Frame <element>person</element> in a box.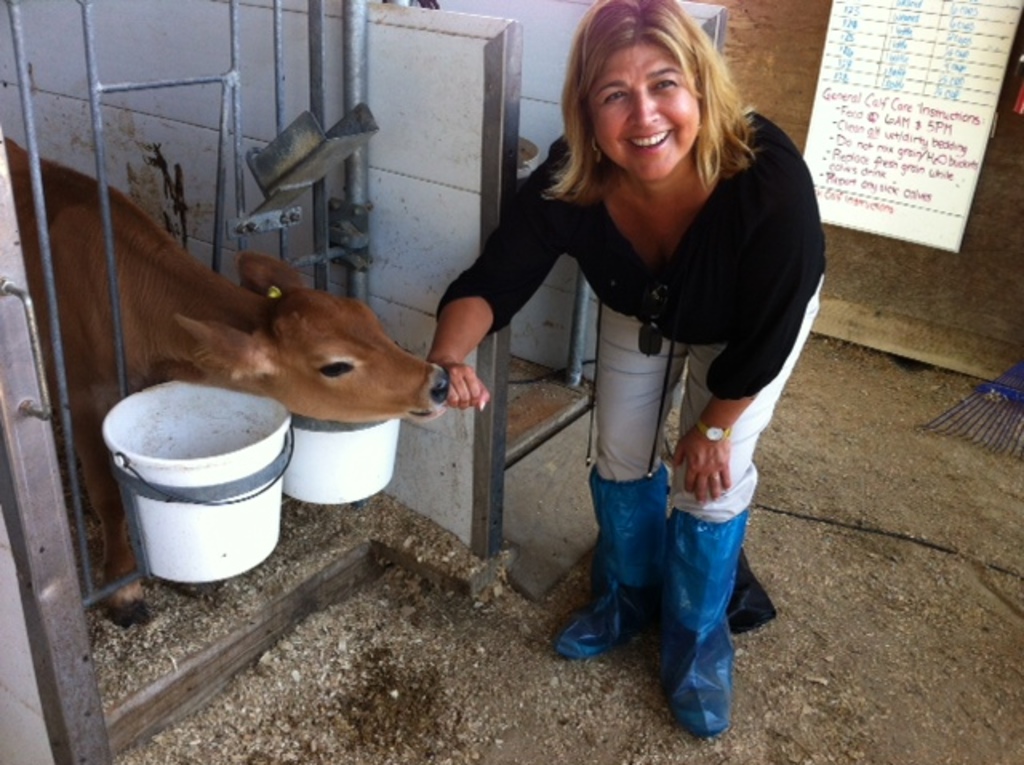
bbox=[429, 0, 829, 741].
